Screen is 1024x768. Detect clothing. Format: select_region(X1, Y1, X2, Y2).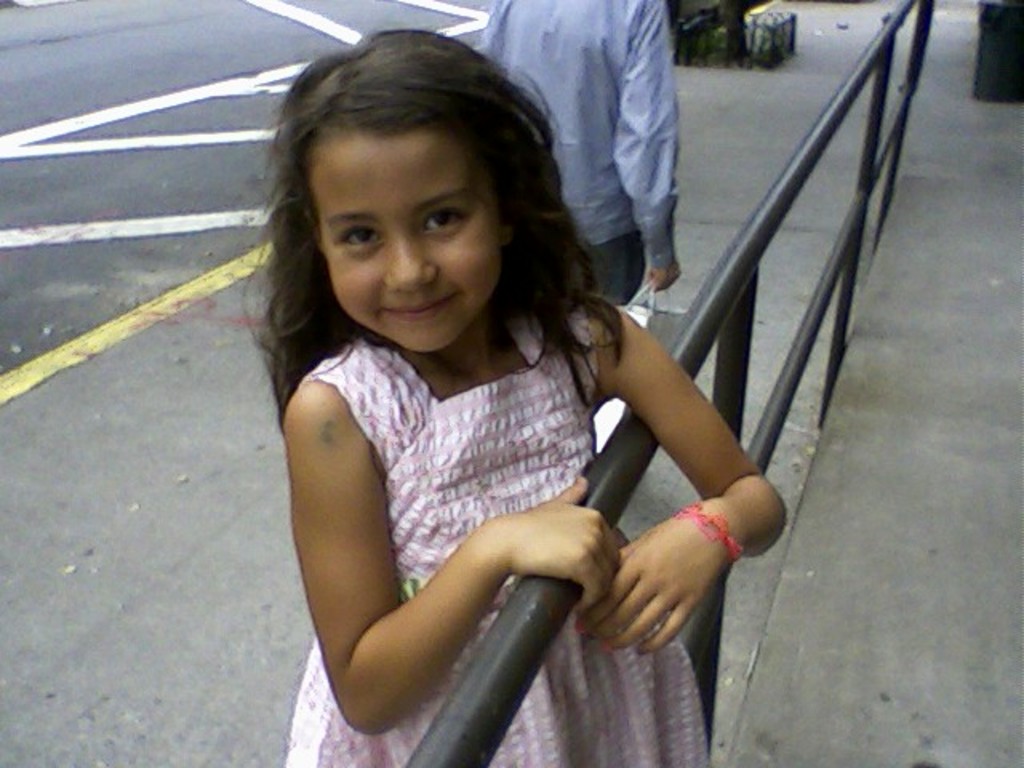
select_region(488, 0, 674, 245).
